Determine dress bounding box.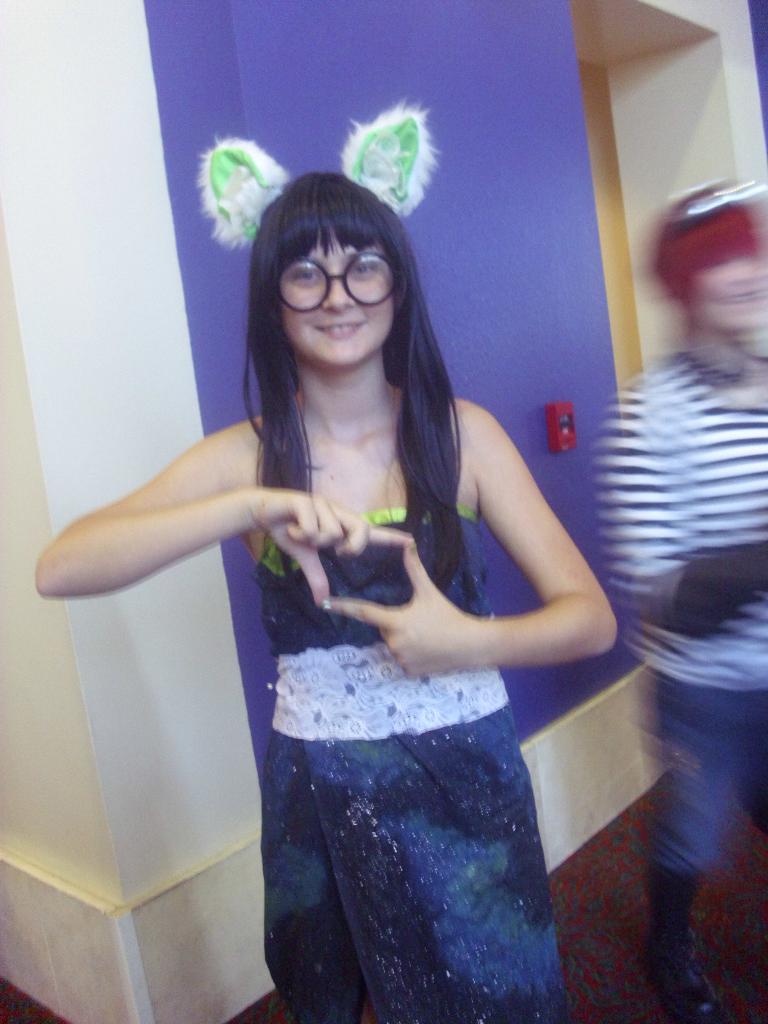
Determined: <region>261, 506, 572, 1023</region>.
